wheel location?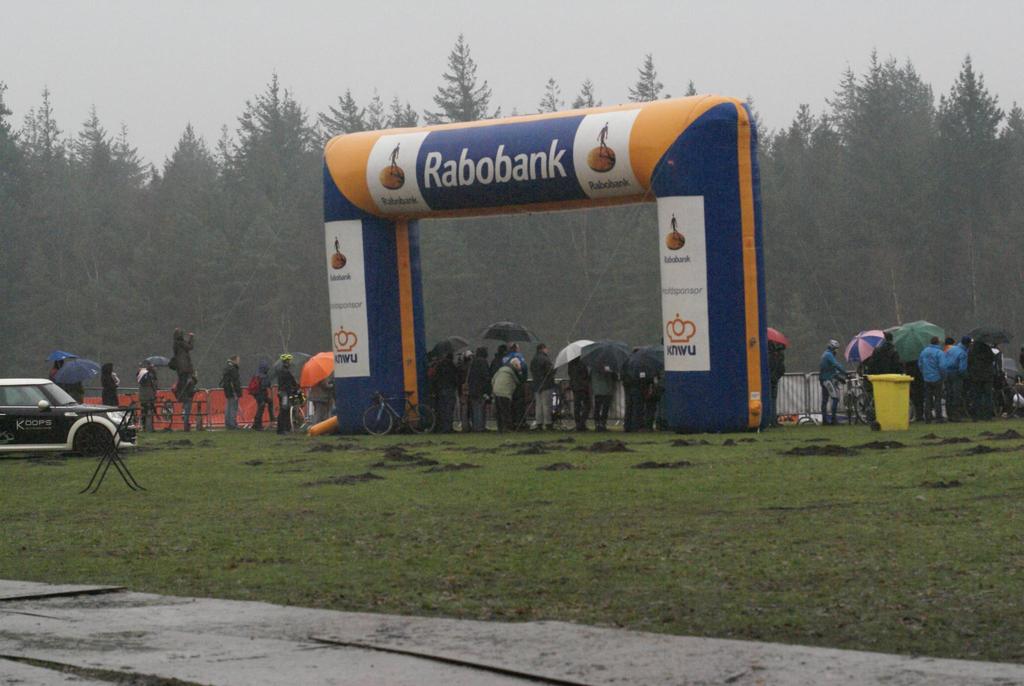
<box>994,388,1019,416</box>
